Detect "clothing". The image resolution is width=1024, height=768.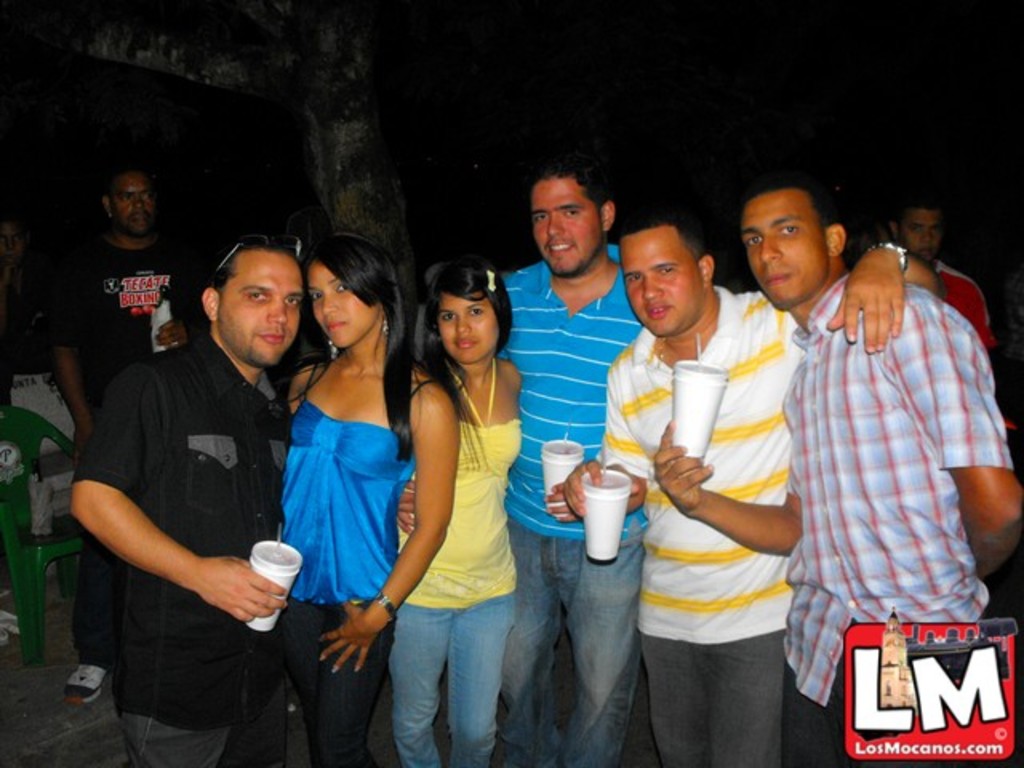
locate(277, 397, 416, 765).
